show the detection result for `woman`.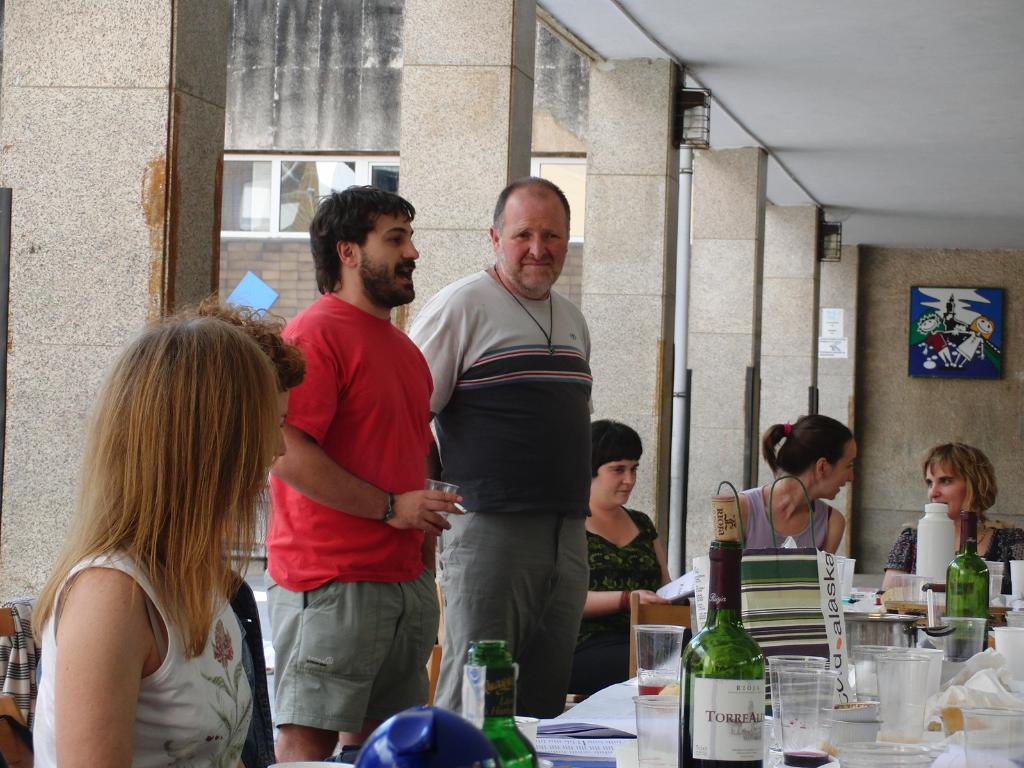
[877, 440, 1023, 586].
